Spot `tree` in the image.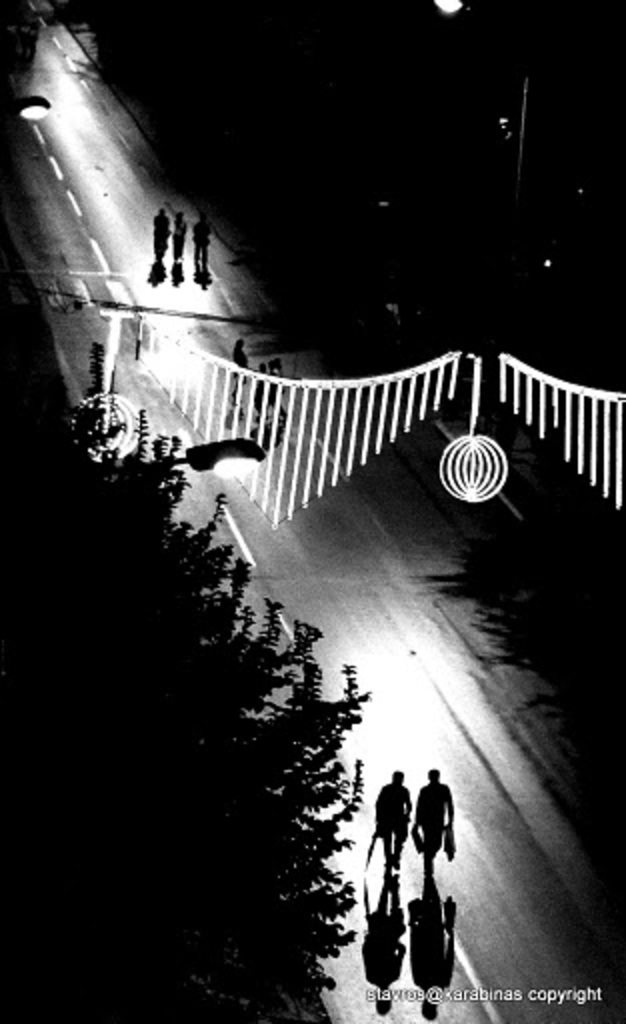
`tree` found at Rect(138, 494, 386, 974).
